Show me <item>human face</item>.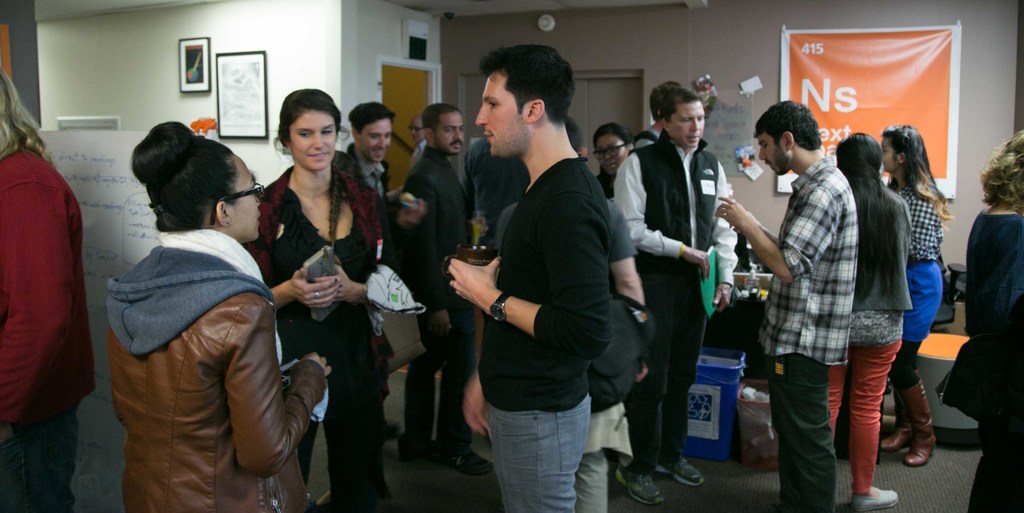
<item>human face</item> is here: locate(230, 161, 266, 245).
